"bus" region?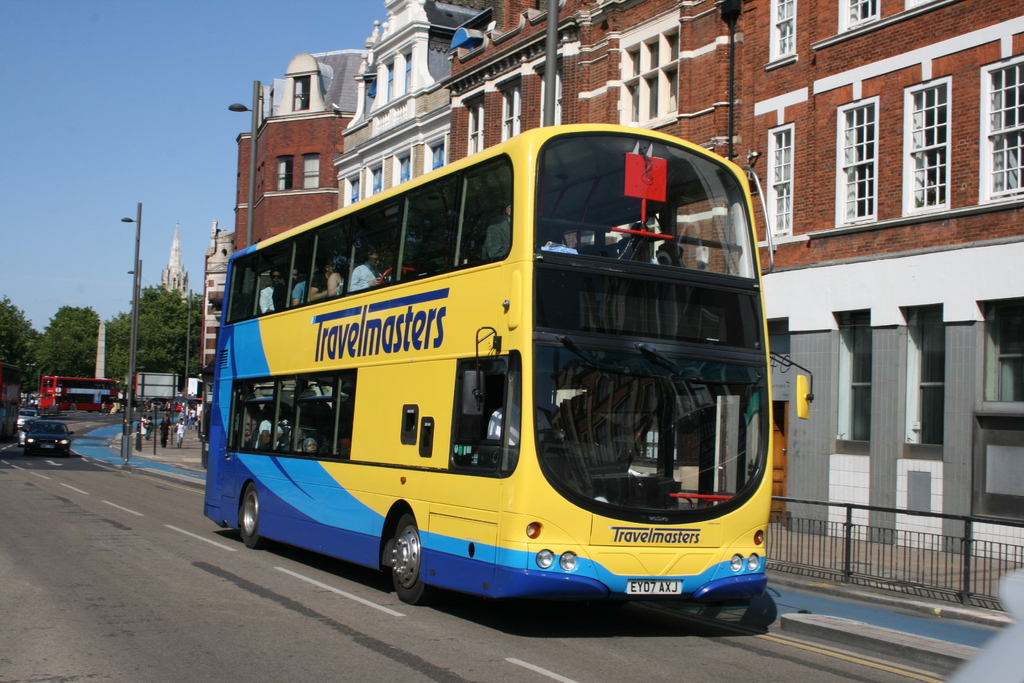
rect(36, 374, 123, 413)
